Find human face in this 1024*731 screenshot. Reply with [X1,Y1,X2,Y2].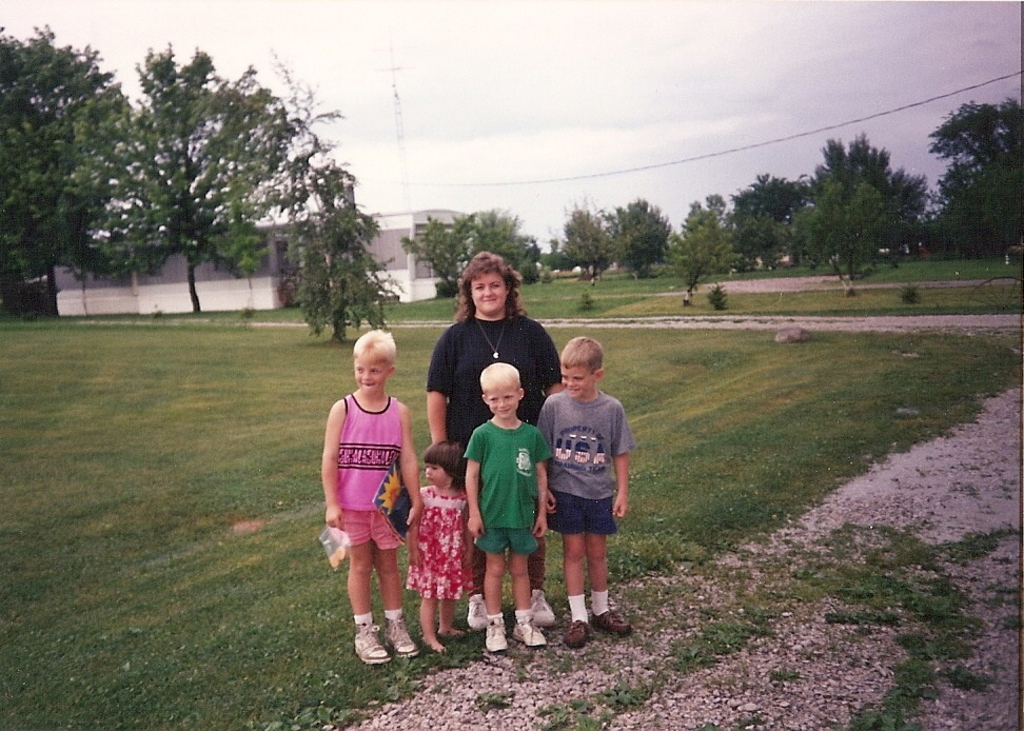
[356,359,382,396].
